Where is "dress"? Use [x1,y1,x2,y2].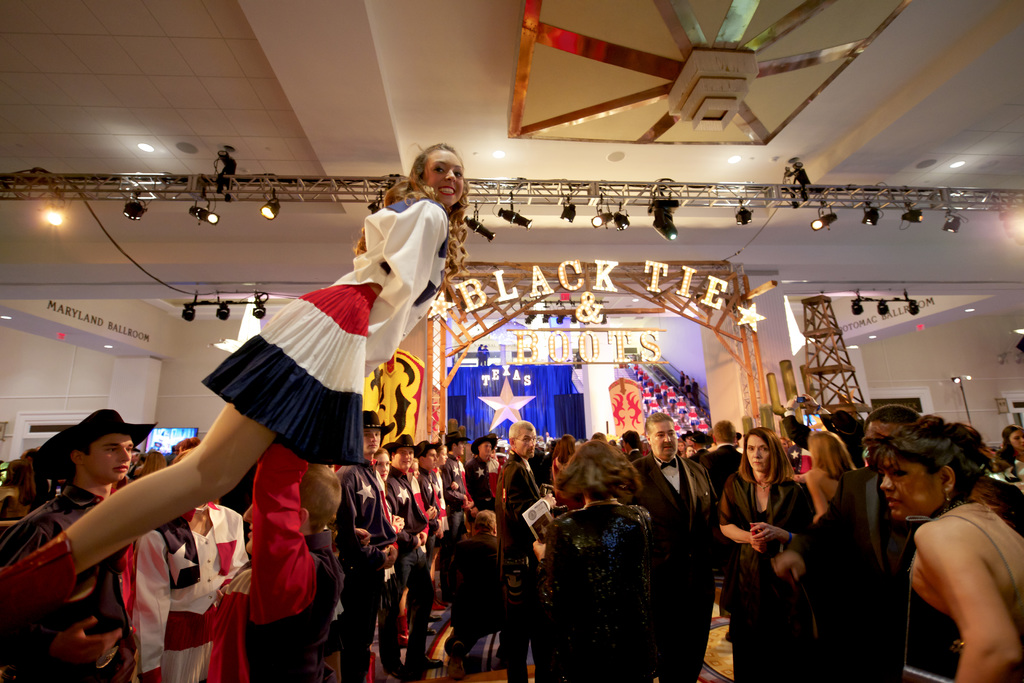
[197,197,445,467].
